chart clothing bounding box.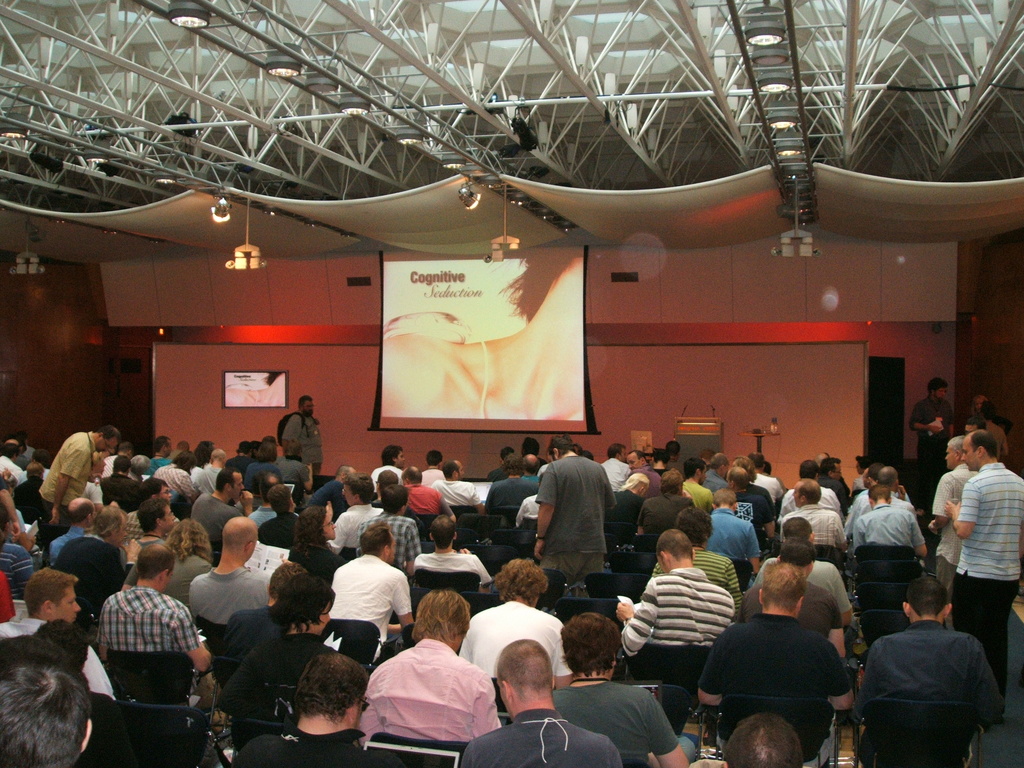
Charted: left=649, top=547, right=740, bottom=600.
